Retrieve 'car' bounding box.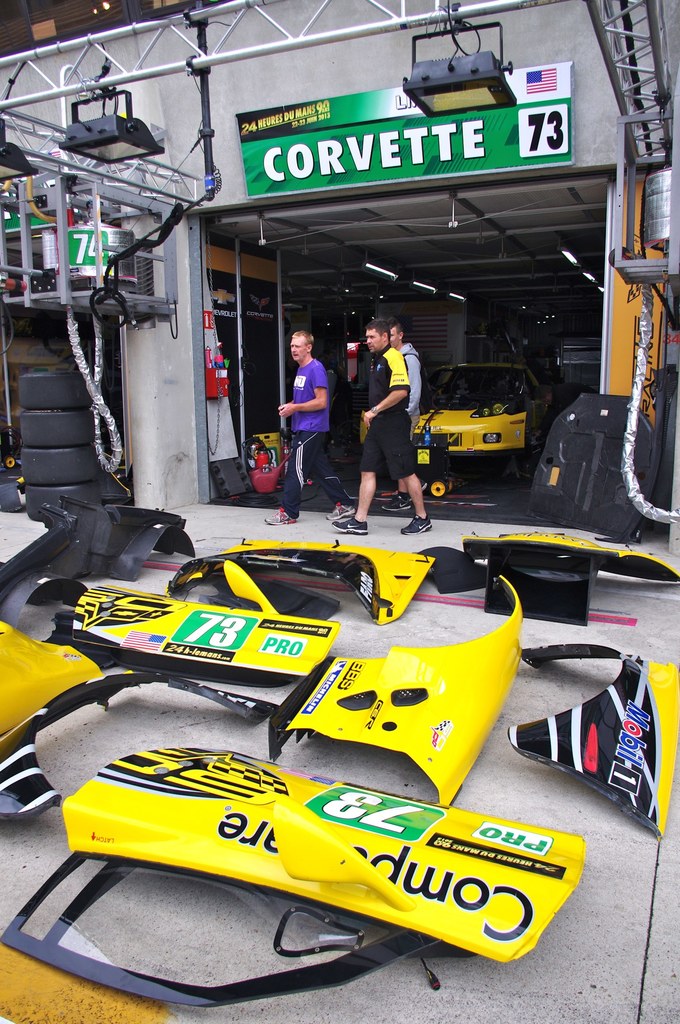
Bounding box: locate(410, 352, 550, 488).
